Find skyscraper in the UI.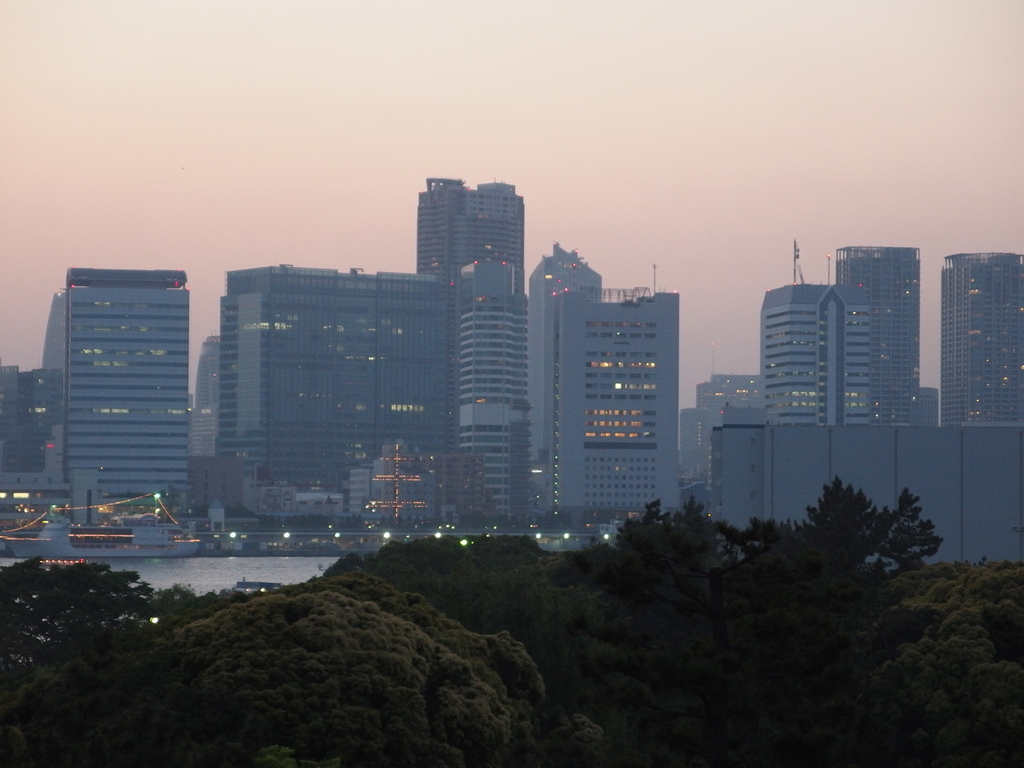
UI element at (left=548, top=261, right=692, bottom=543).
